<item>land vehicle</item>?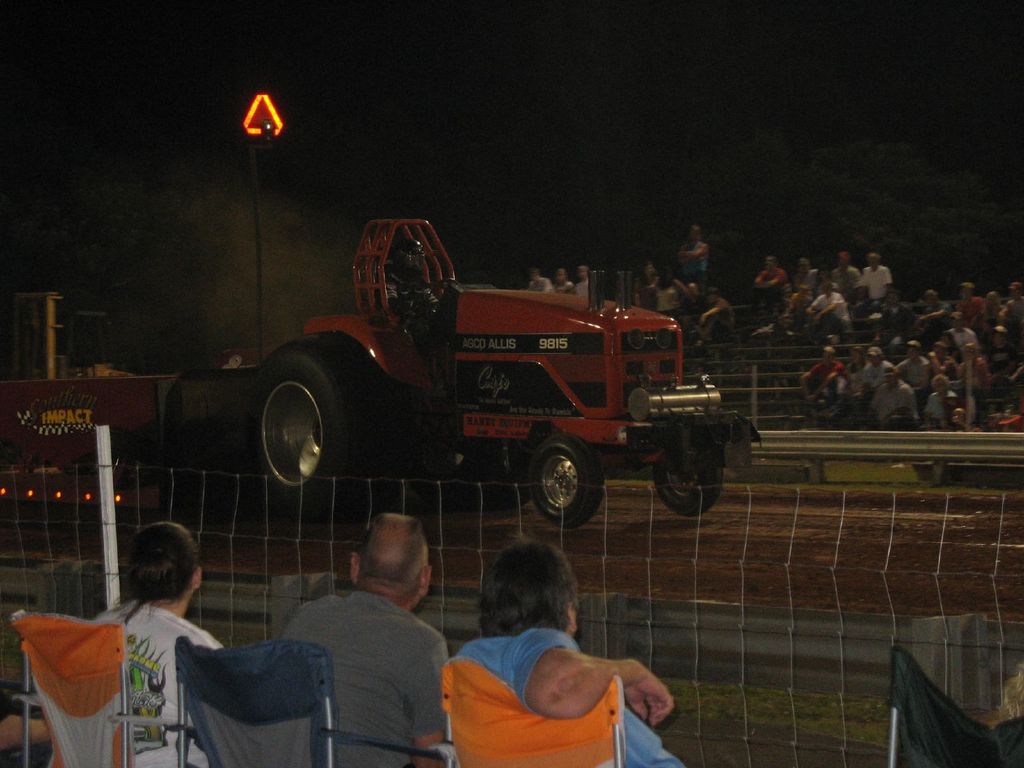
<region>225, 205, 747, 518</region>
